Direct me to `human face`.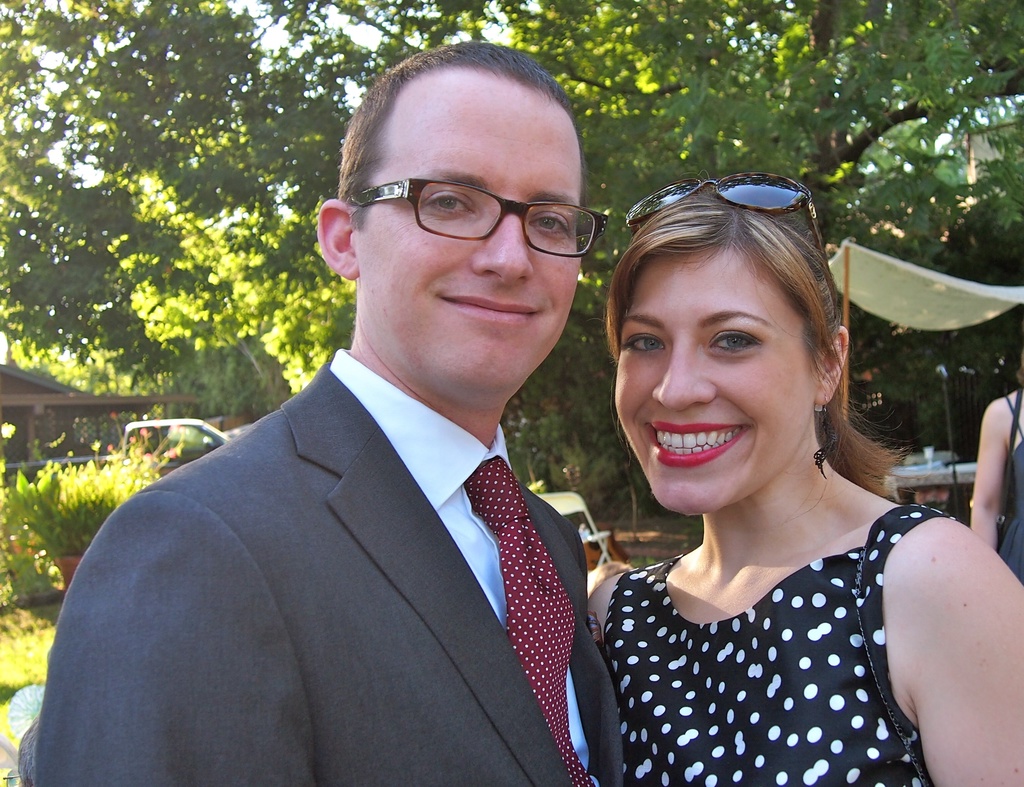
Direction: {"left": 362, "top": 102, "right": 569, "bottom": 373}.
